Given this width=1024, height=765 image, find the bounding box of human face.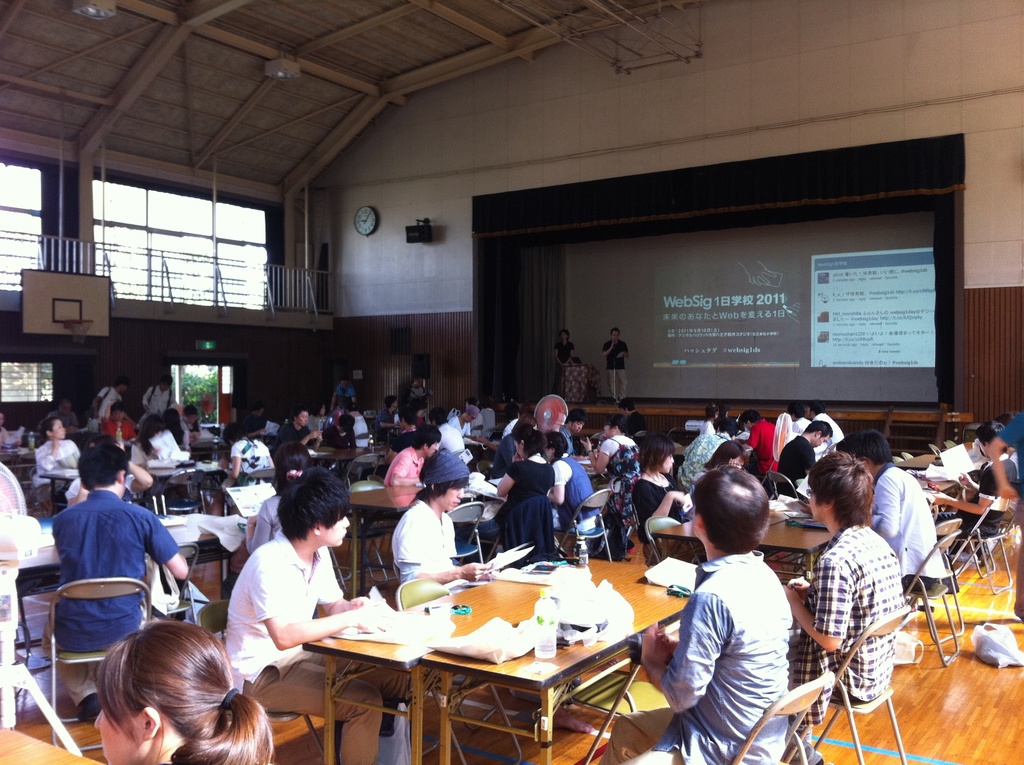
<bbox>319, 511, 348, 545</bbox>.
